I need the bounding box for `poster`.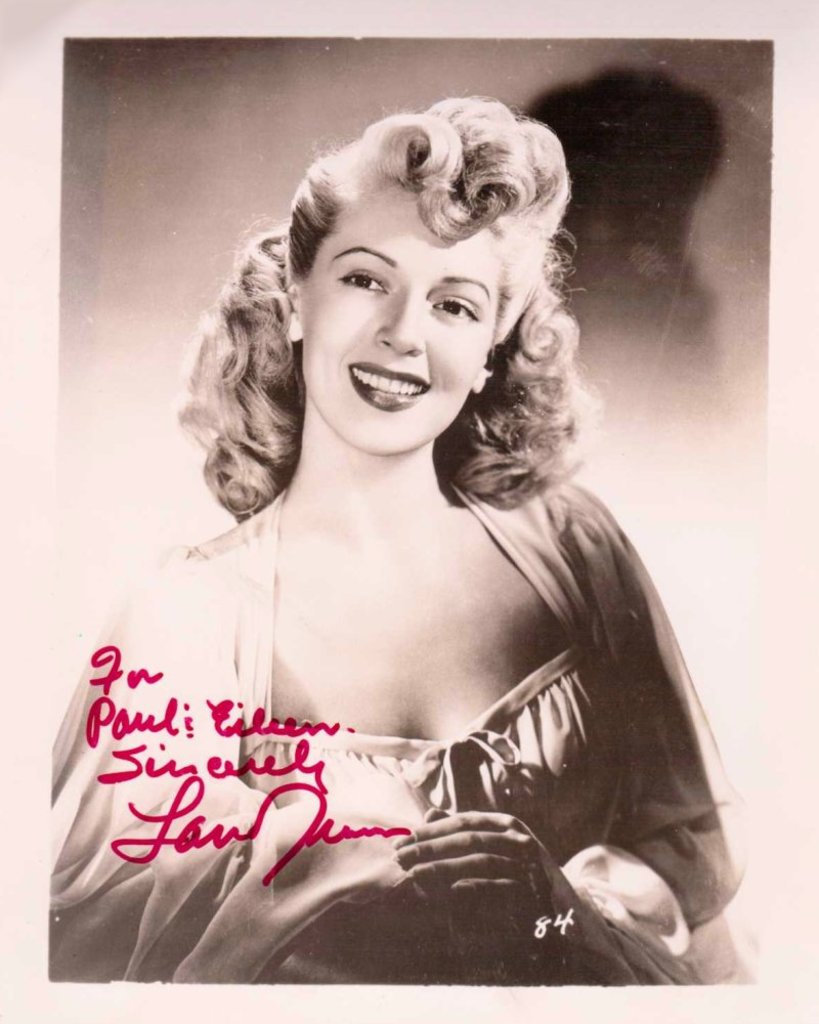
Here it is: bbox=(0, 15, 818, 1013).
